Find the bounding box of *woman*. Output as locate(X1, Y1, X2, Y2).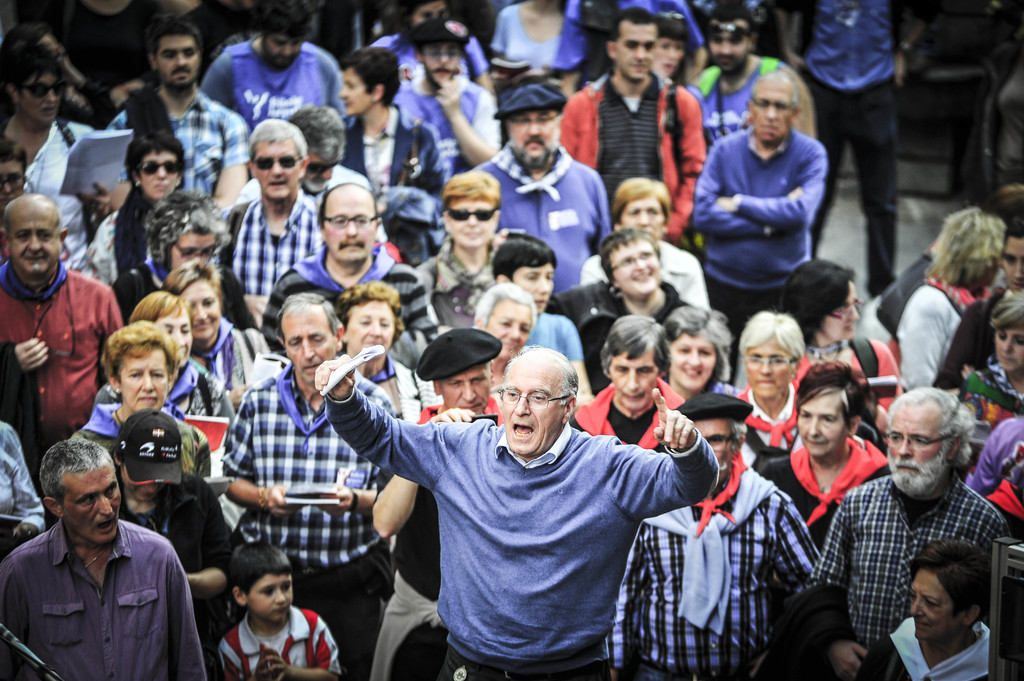
locate(334, 277, 430, 435).
